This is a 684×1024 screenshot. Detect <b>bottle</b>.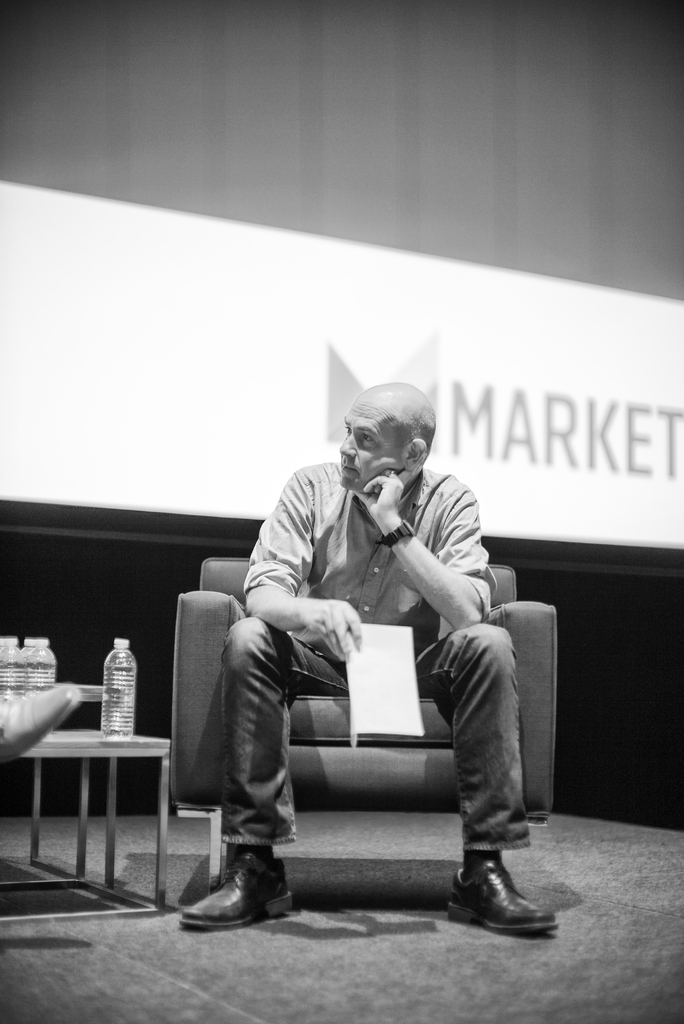
(x1=101, y1=637, x2=138, y2=739).
